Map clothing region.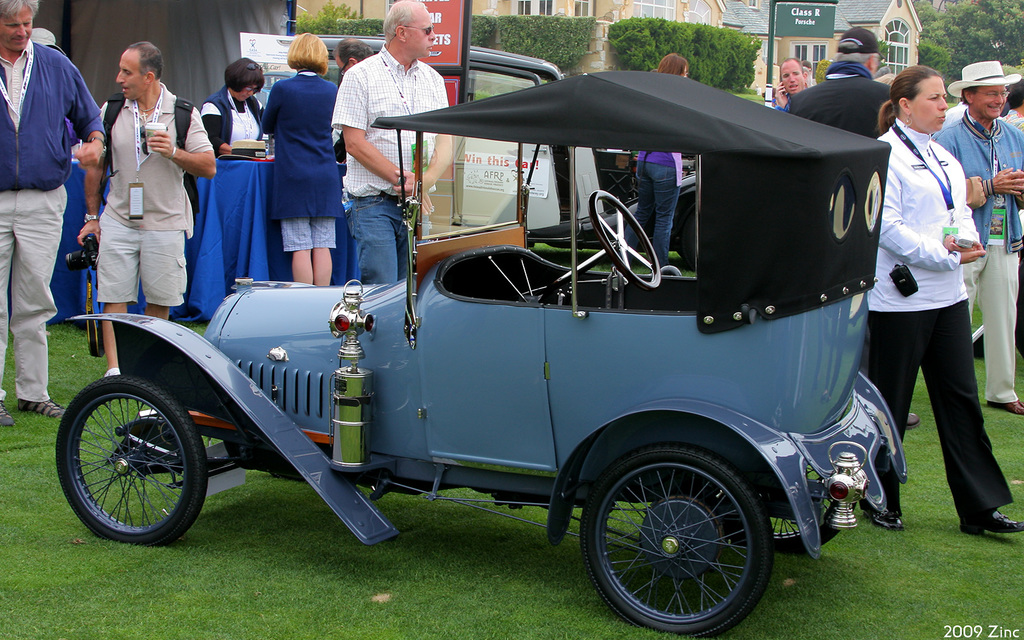
Mapped to {"left": 931, "top": 113, "right": 1023, "bottom": 398}.
